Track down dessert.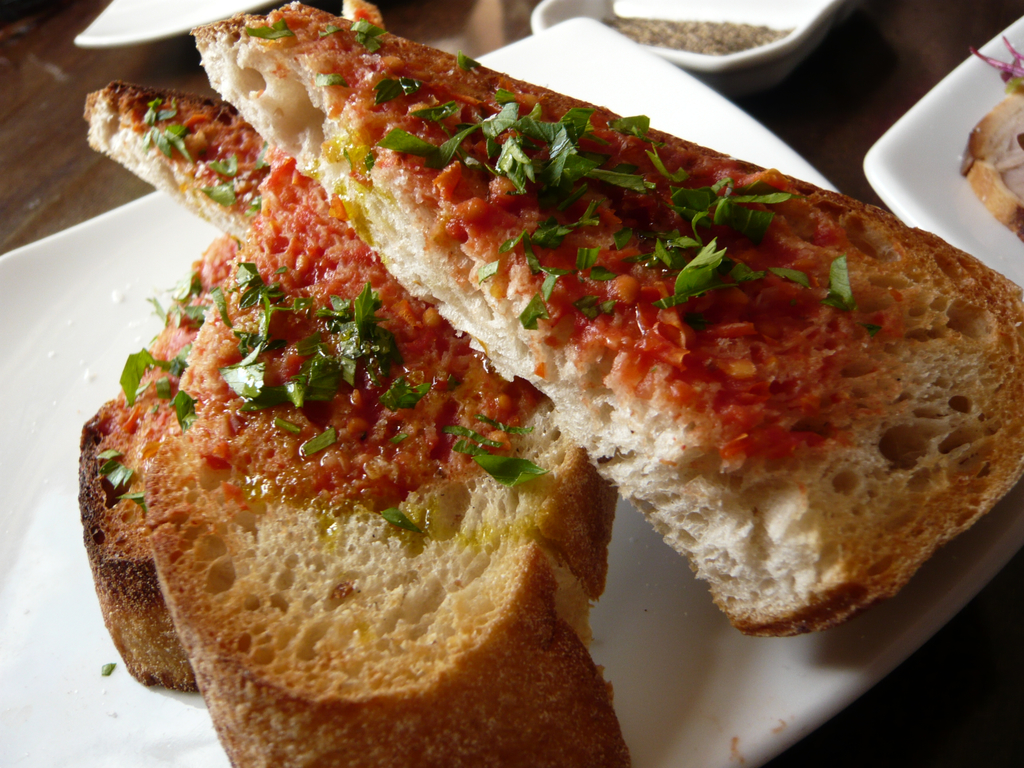
Tracked to (x1=198, y1=3, x2=1023, y2=636).
